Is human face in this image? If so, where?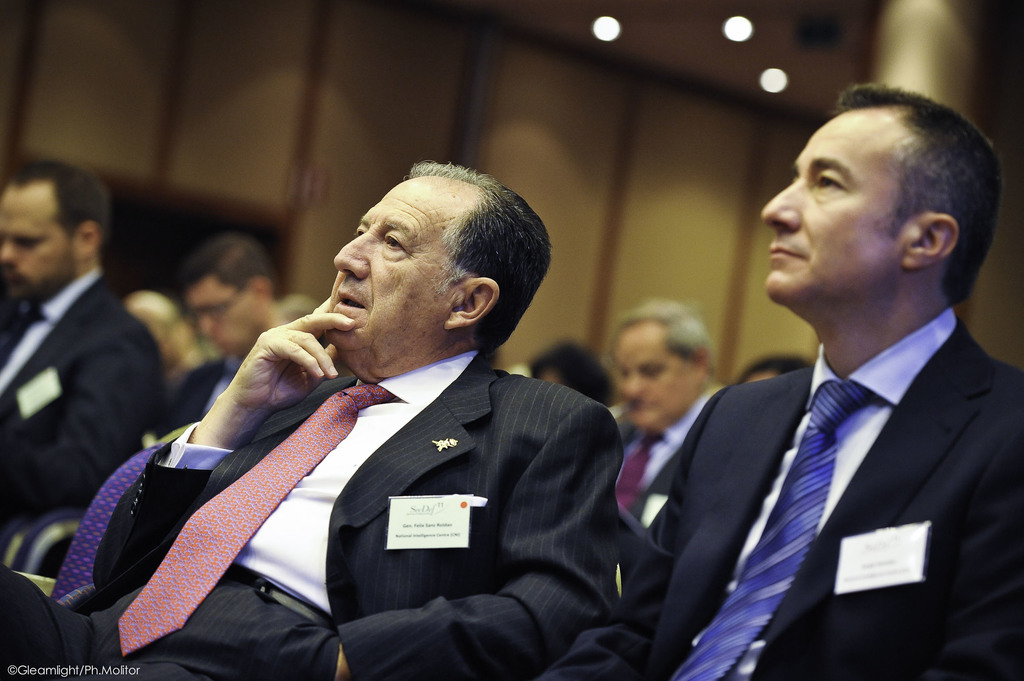
Yes, at BBox(189, 276, 270, 356).
